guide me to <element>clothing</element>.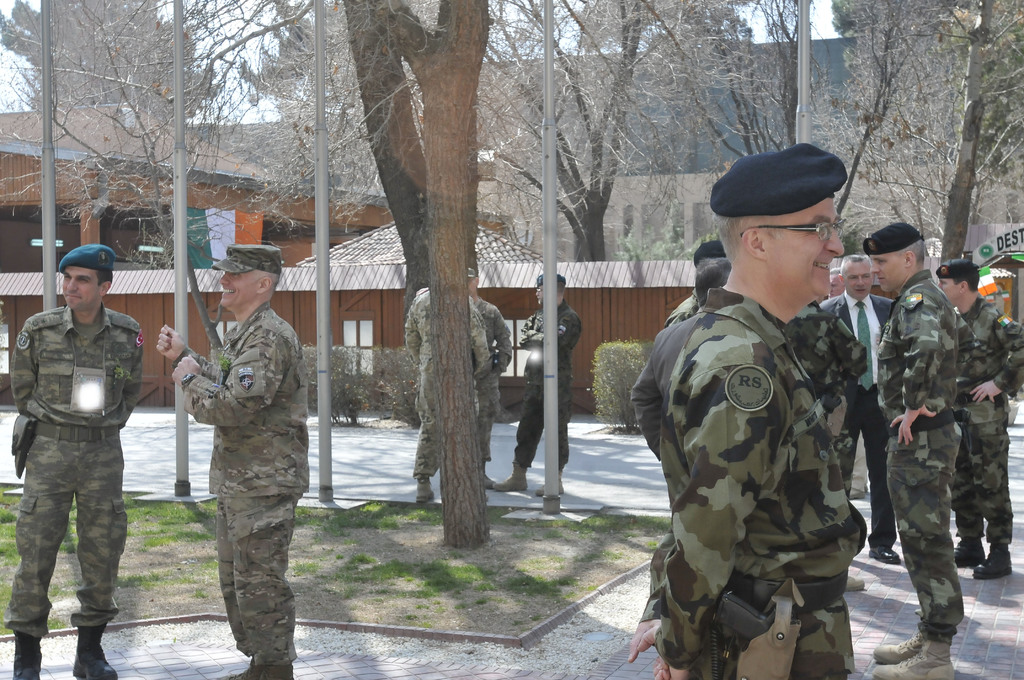
Guidance: select_region(512, 309, 582, 466).
